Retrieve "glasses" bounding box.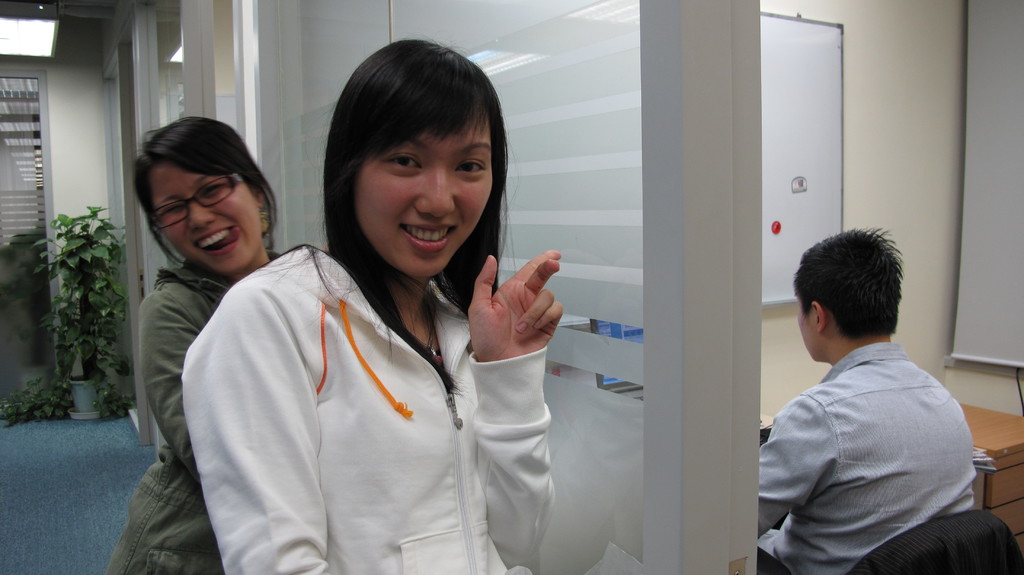
Bounding box: [137,177,248,217].
